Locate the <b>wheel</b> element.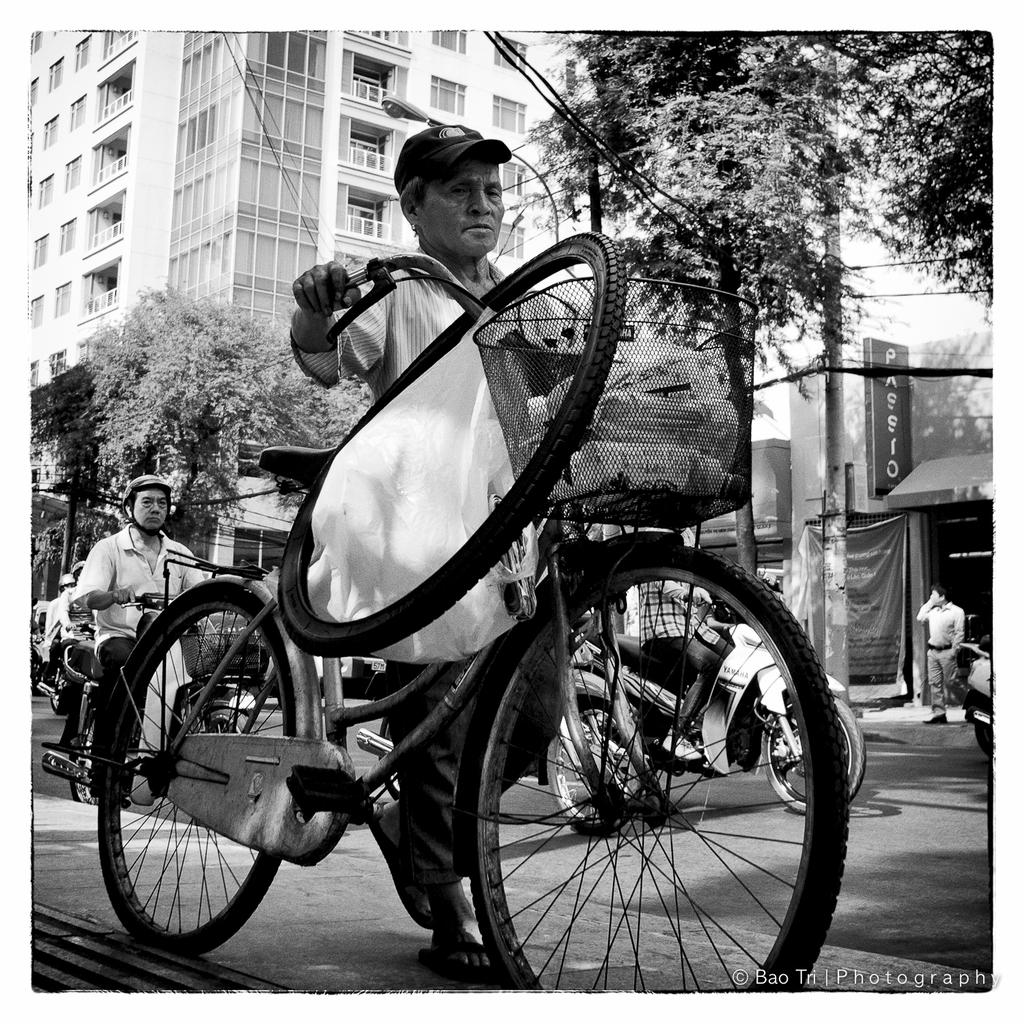
Element bbox: select_region(468, 547, 852, 994).
